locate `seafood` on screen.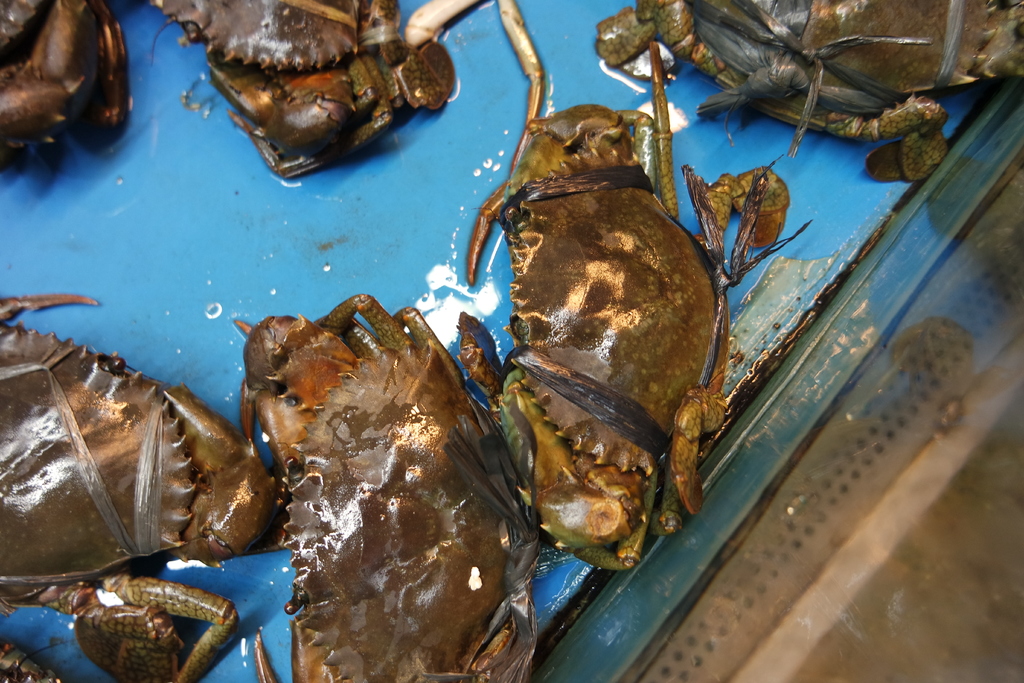
On screen at 459/104/815/580.
